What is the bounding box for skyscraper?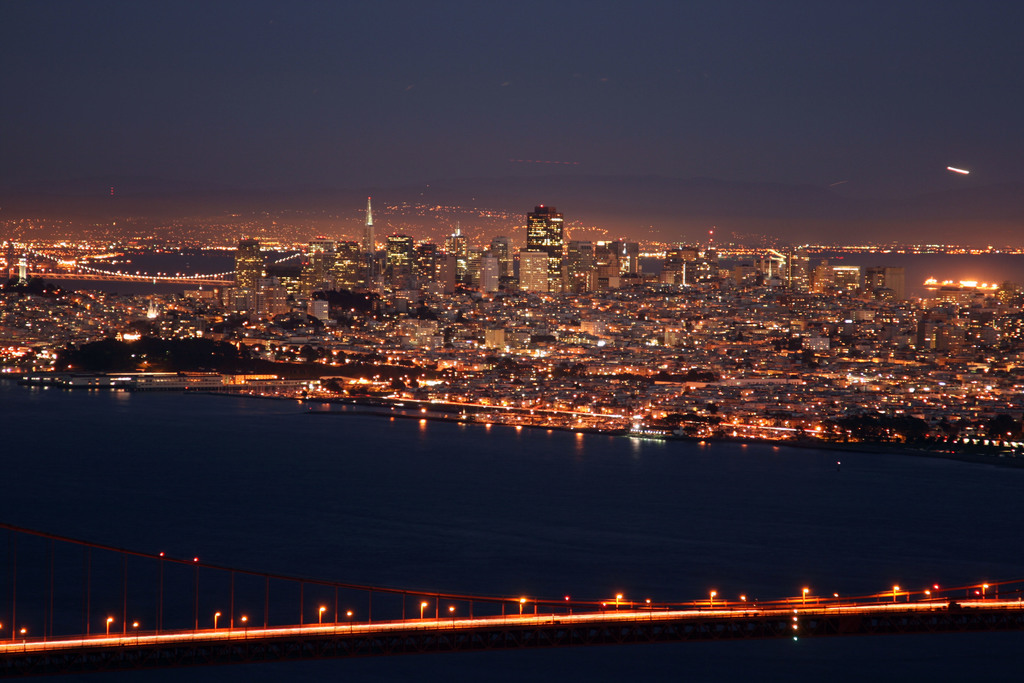
[left=230, top=237, right=260, bottom=312].
